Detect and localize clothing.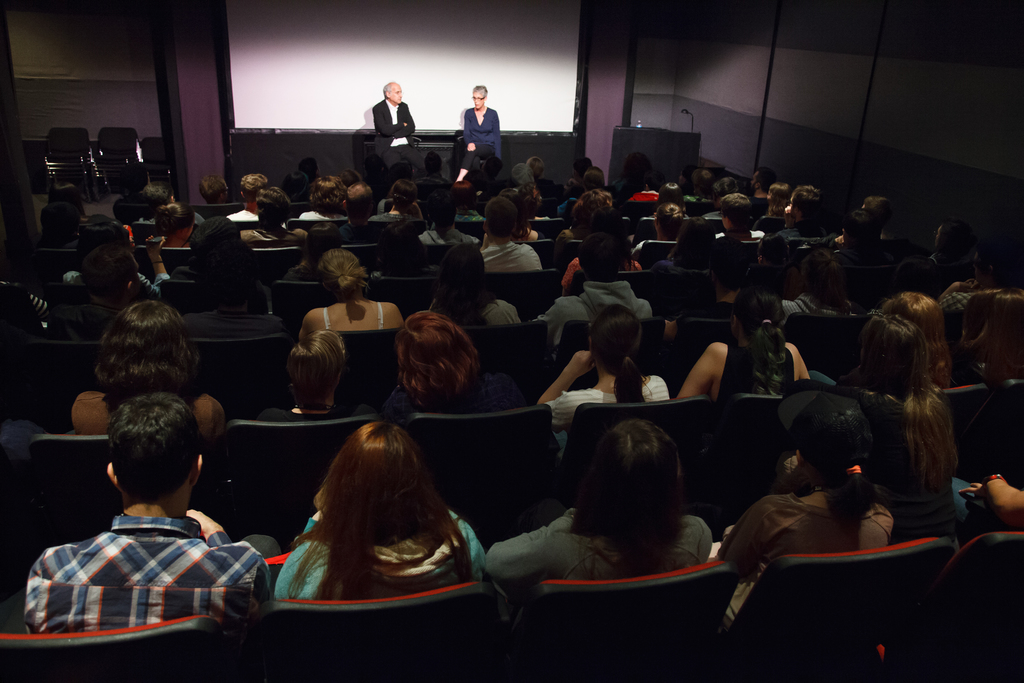
Localized at bbox(466, 105, 497, 175).
